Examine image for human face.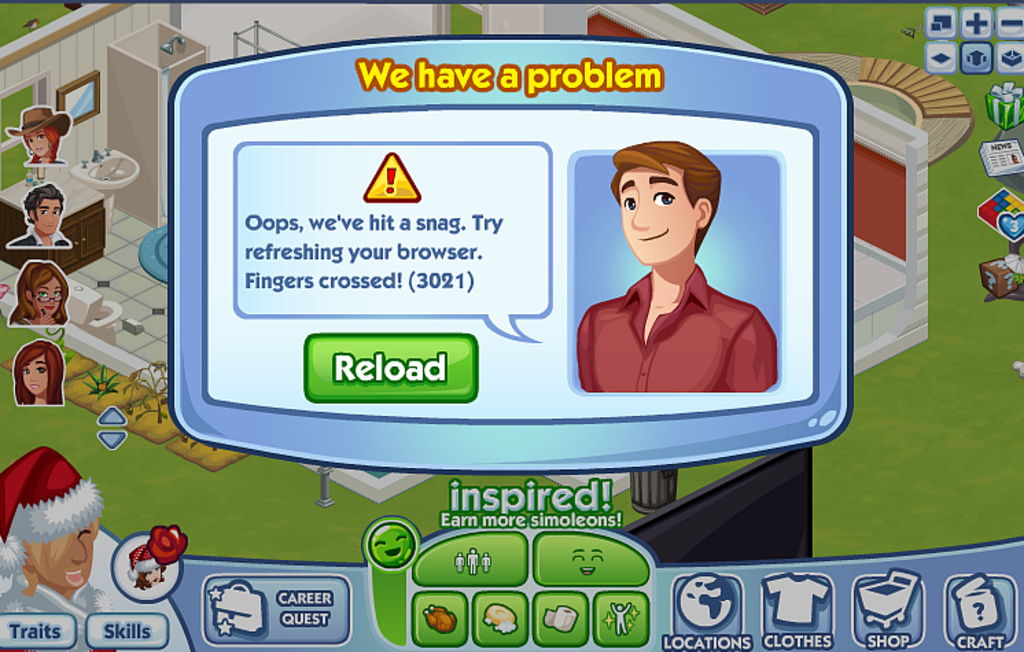
Examination result: <bbox>23, 128, 51, 159</bbox>.
